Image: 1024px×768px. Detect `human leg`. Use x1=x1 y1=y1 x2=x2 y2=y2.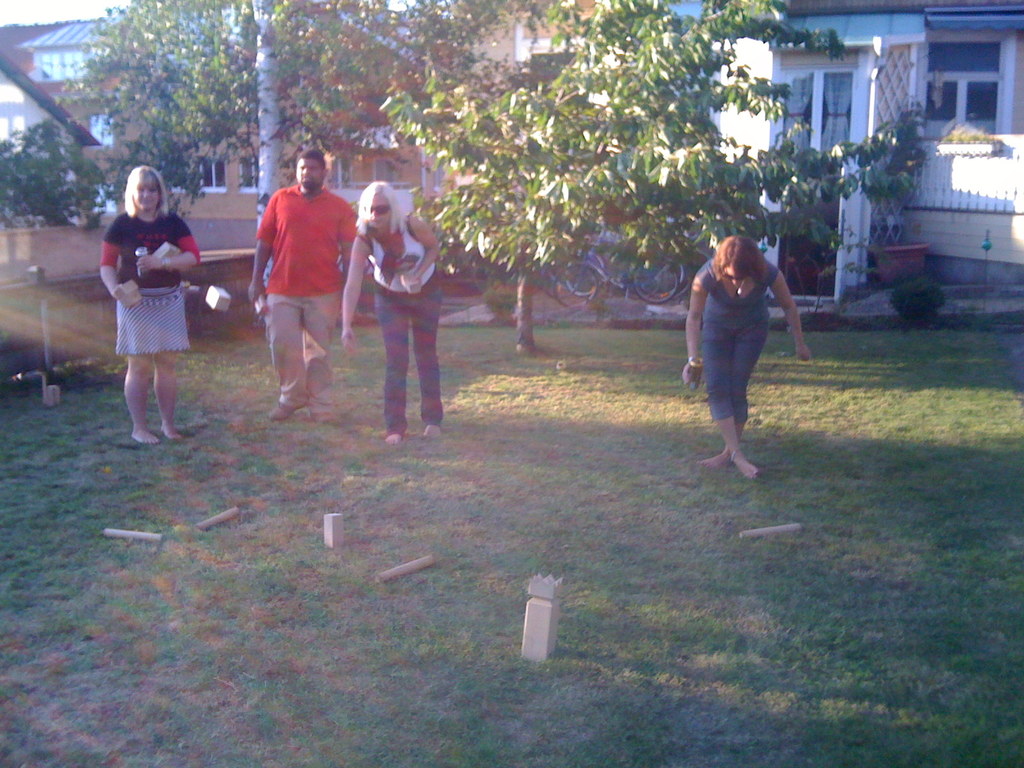
x1=688 y1=323 x2=758 y2=483.
